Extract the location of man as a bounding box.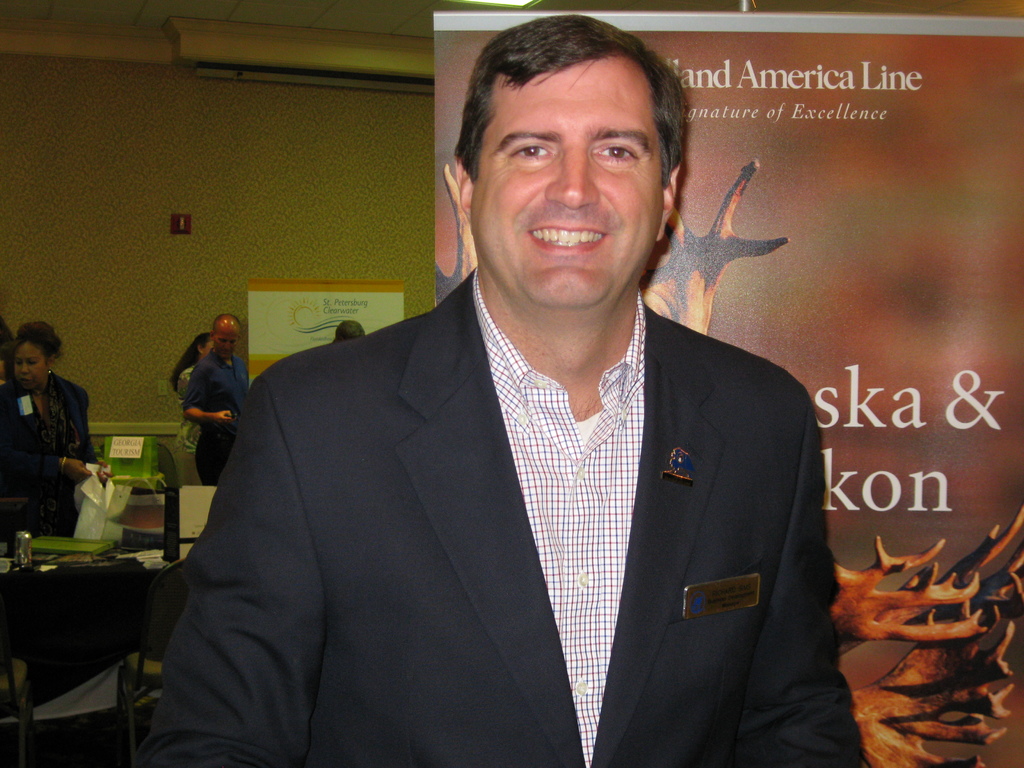
332 320 365 342.
